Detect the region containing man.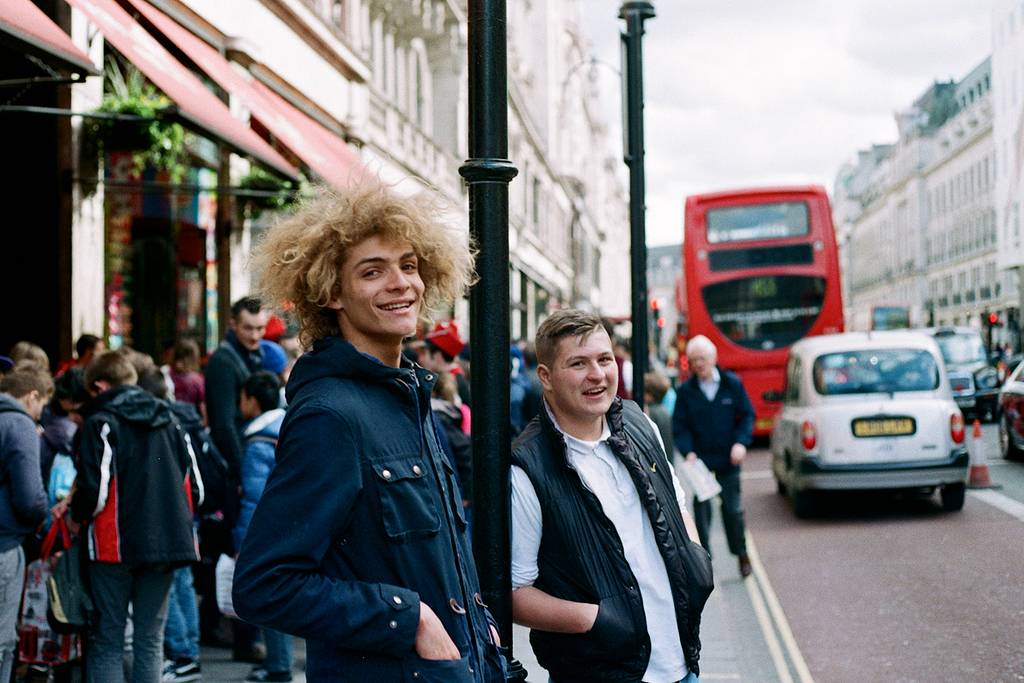
bbox=[601, 318, 641, 404].
